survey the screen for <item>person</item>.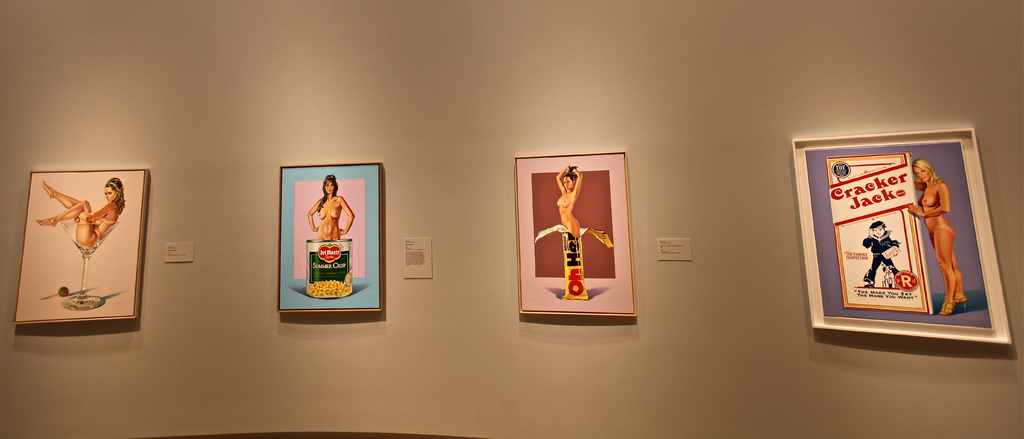
Survey found: Rect(908, 156, 967, 317).
